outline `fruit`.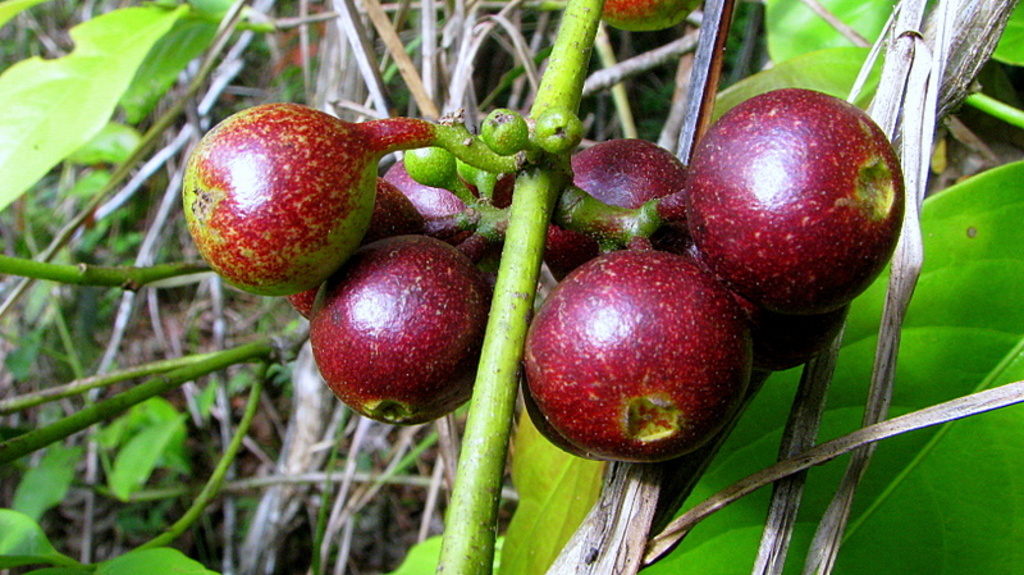
Outline: [left=177, top=102, right=439, bottom=293].
